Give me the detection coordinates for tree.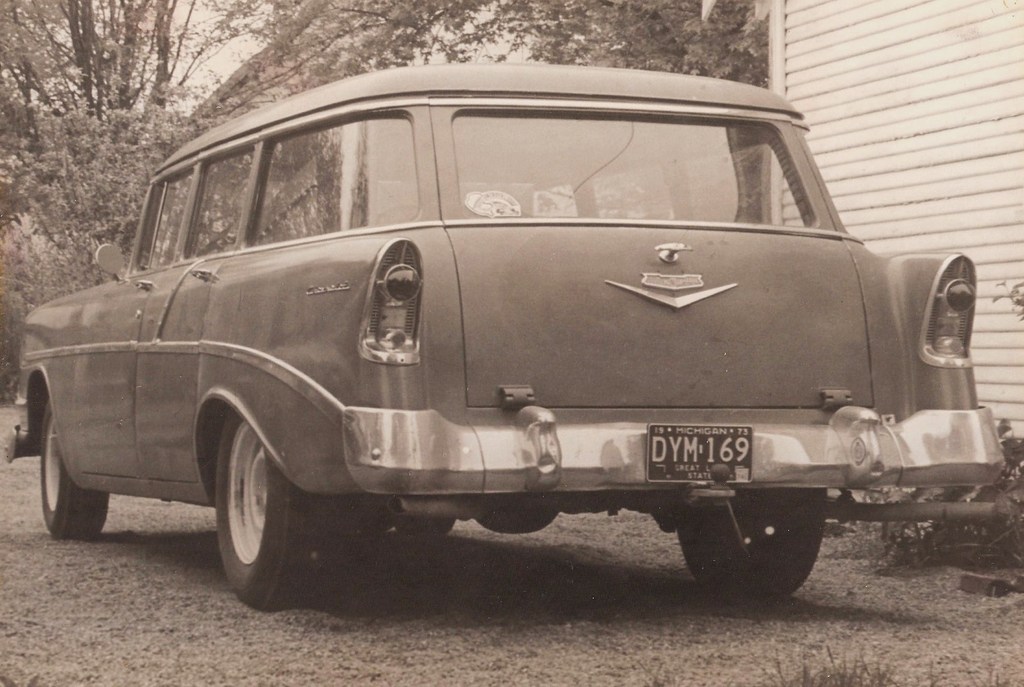
detection(530, 0, 771, 99).
